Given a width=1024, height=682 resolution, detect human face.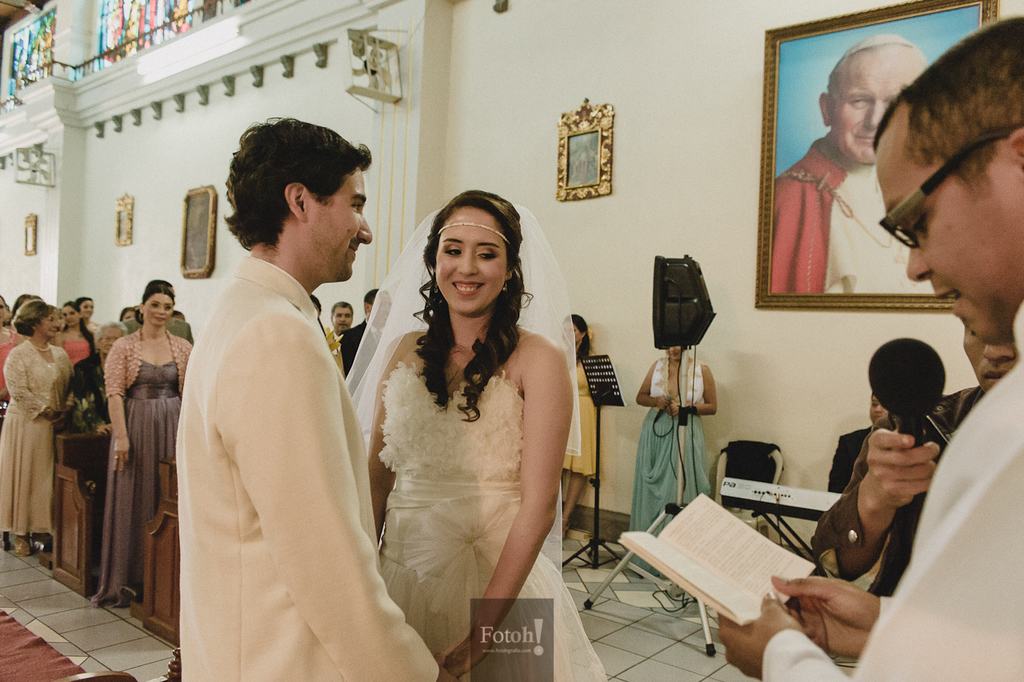
(666,347,680,363).
